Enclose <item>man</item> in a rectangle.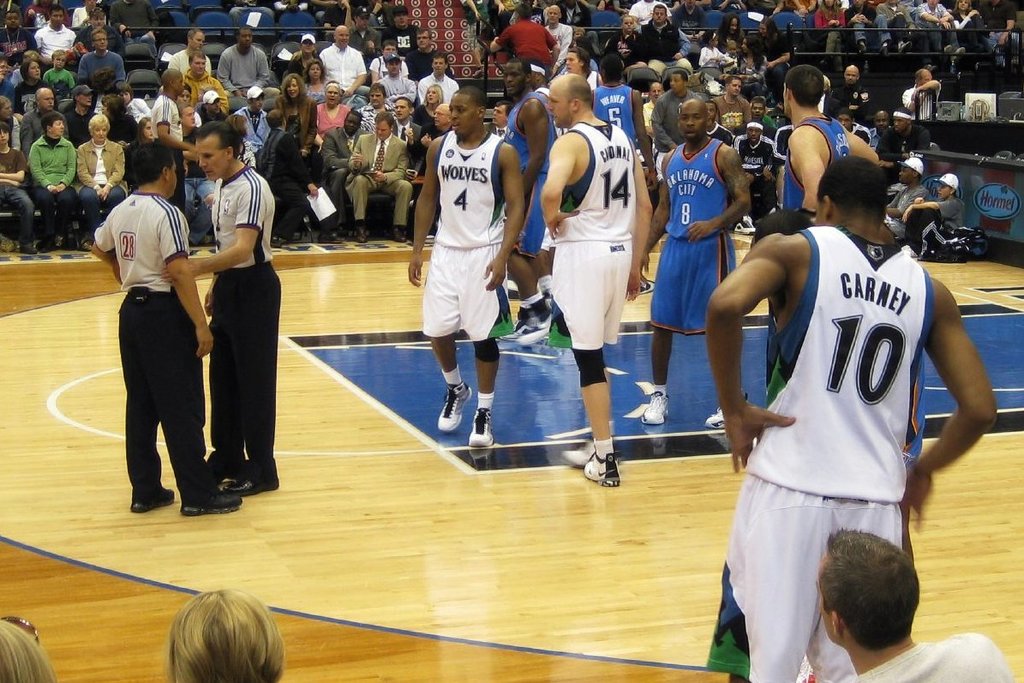
{"x1": 898, "y1": 66, "x2": 942, "y2": 117}.
